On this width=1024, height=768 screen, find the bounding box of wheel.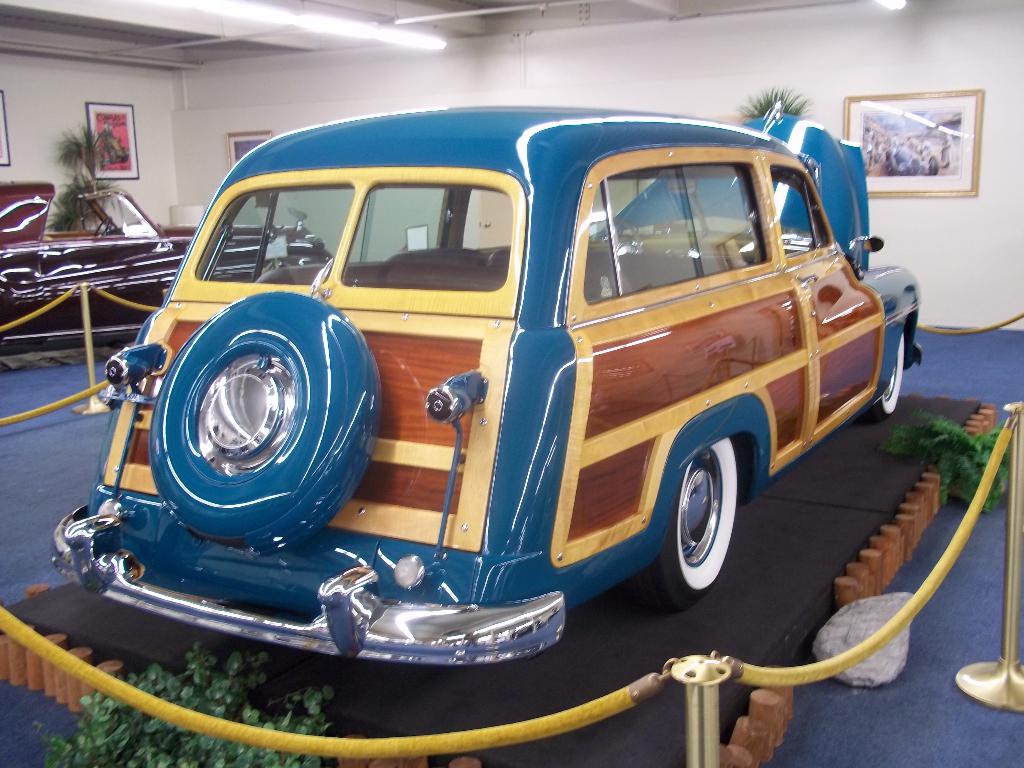
Bounding box: bbox=(886, 159, 897, 175).
